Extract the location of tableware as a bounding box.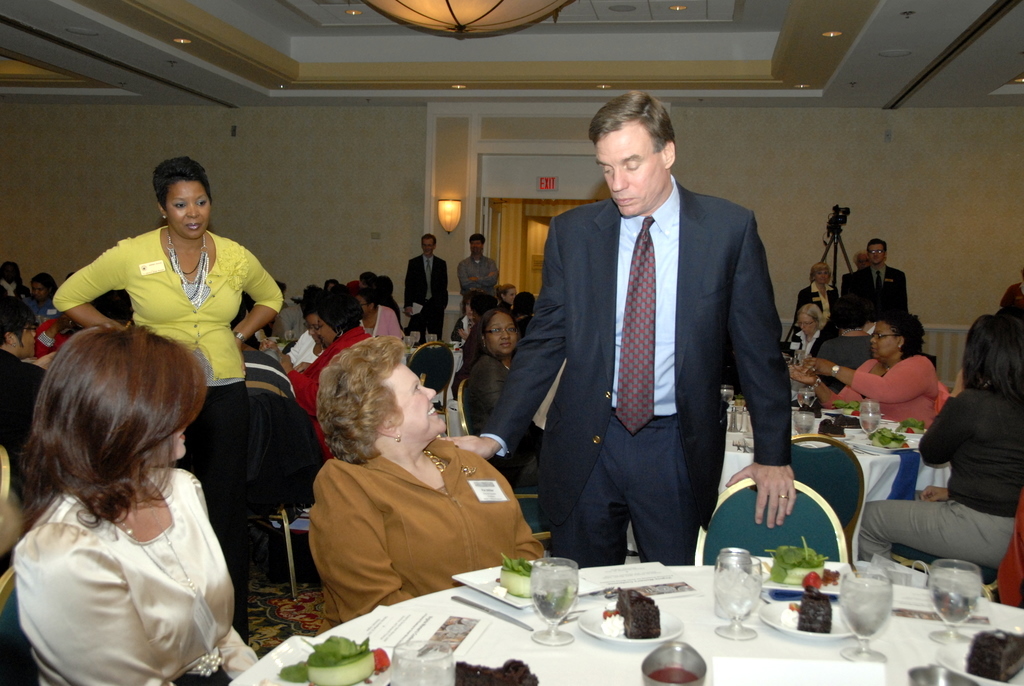
404/335/412/356.
